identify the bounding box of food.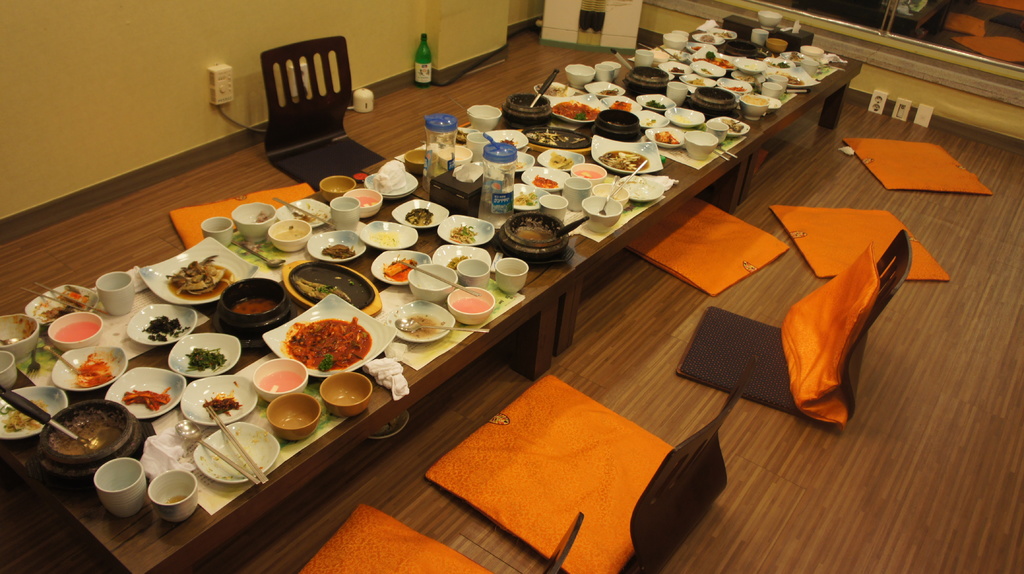
(671, 115, 693, 124).
